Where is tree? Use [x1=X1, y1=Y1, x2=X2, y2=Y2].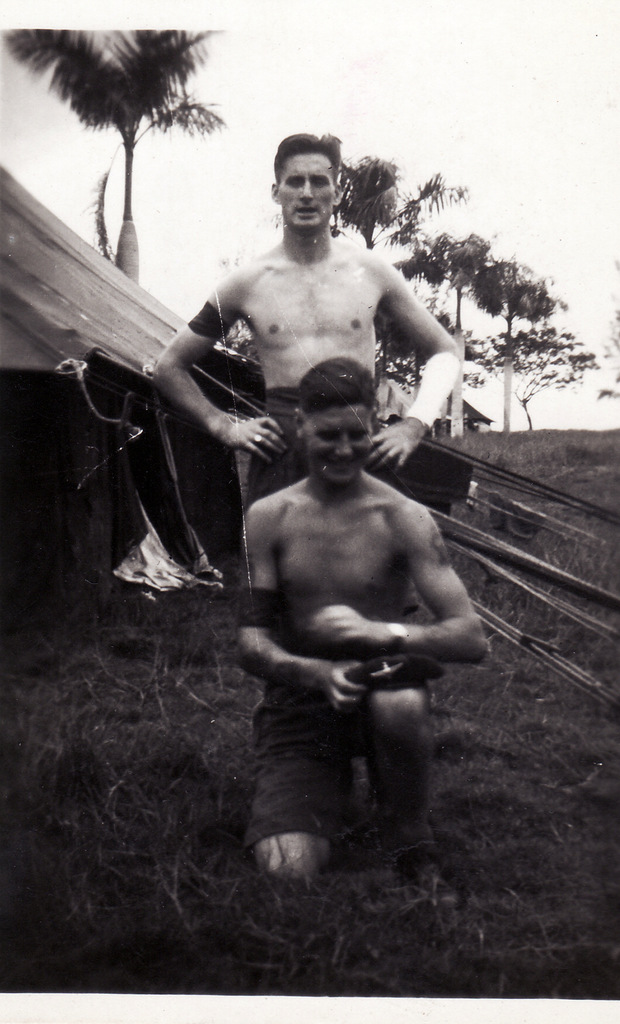
[x1=420, y1=218, x2=488, y2=417].
